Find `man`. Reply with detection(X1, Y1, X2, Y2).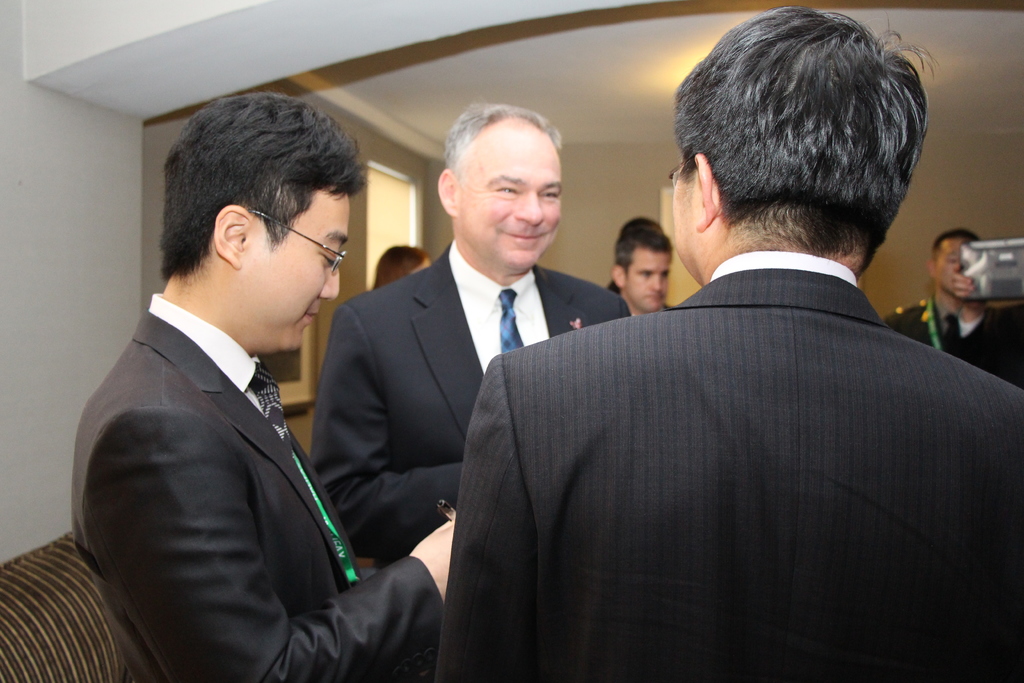
detection(612, 221, 671, 318).
